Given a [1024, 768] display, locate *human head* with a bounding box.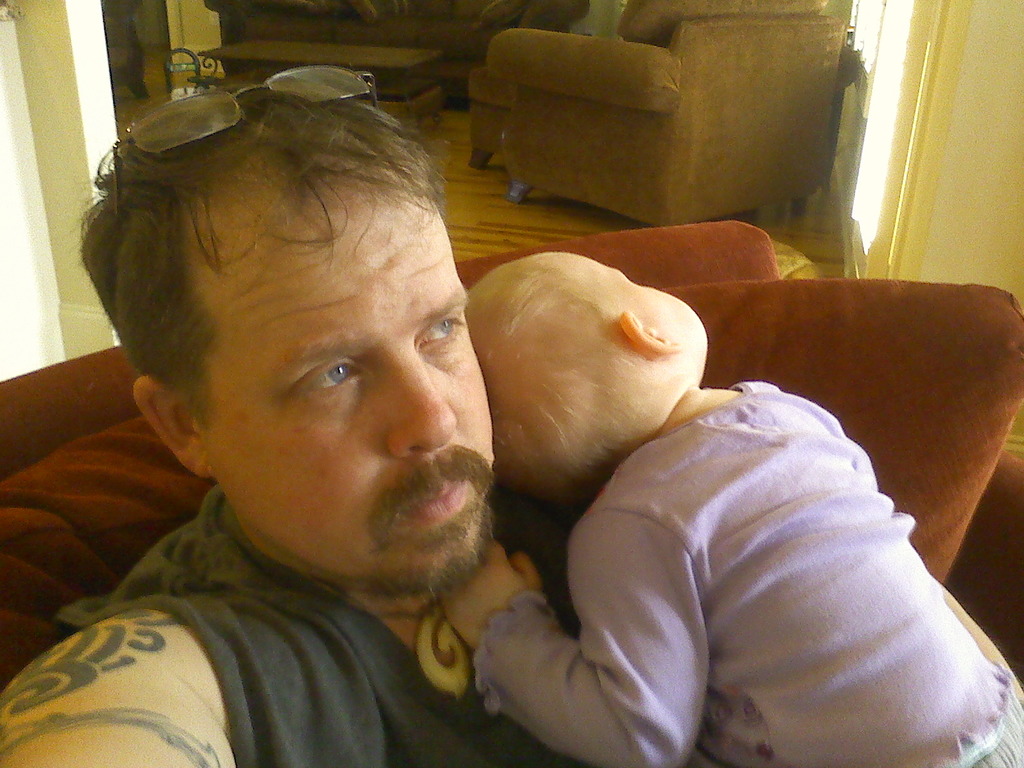
Located: <box>465,249,711,516</box>.
